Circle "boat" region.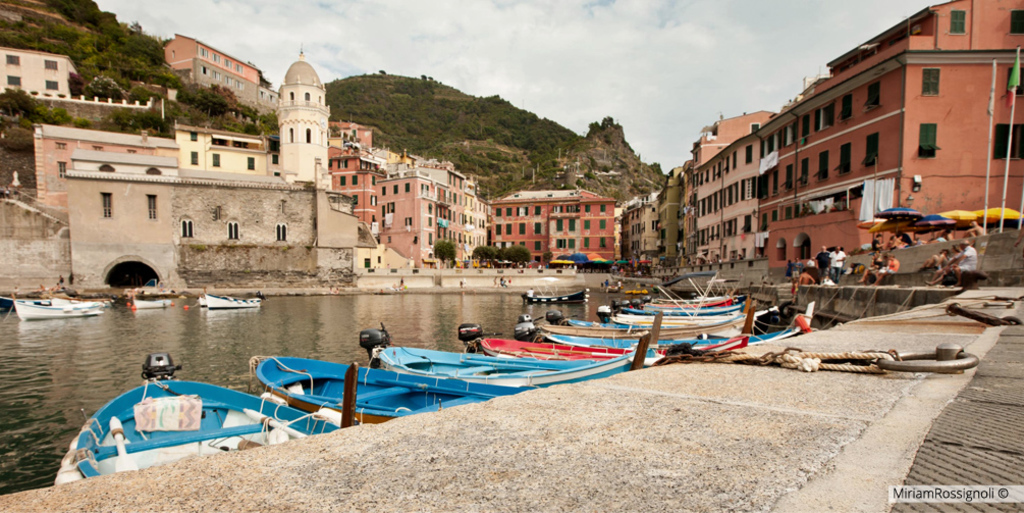
Region: box(59, 365, 326, 468).
